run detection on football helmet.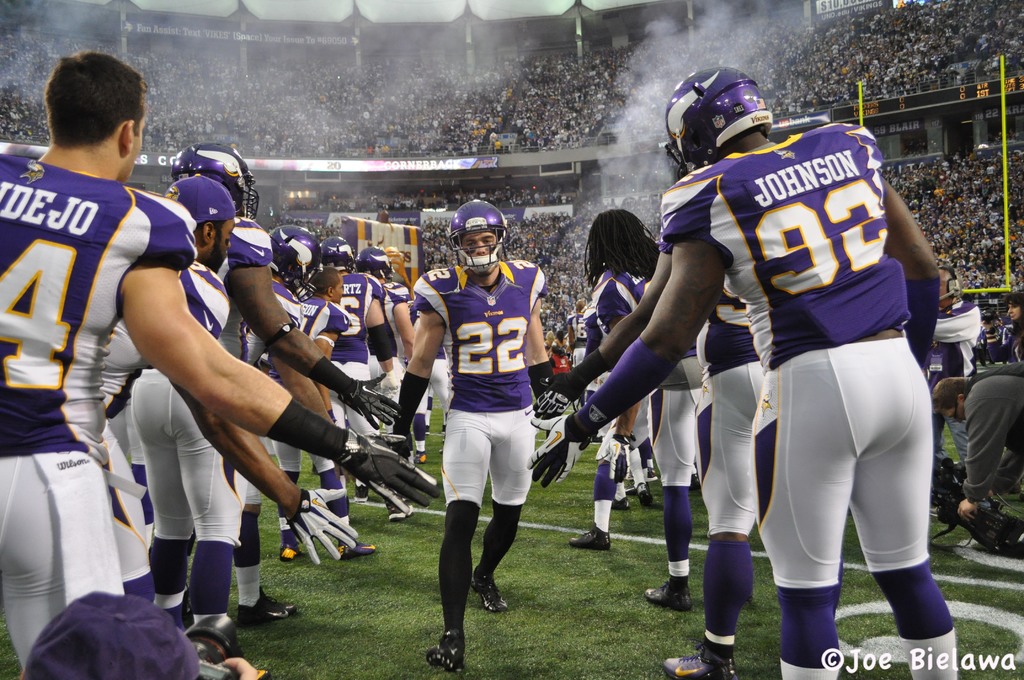
Result: [267,222,326,302].
